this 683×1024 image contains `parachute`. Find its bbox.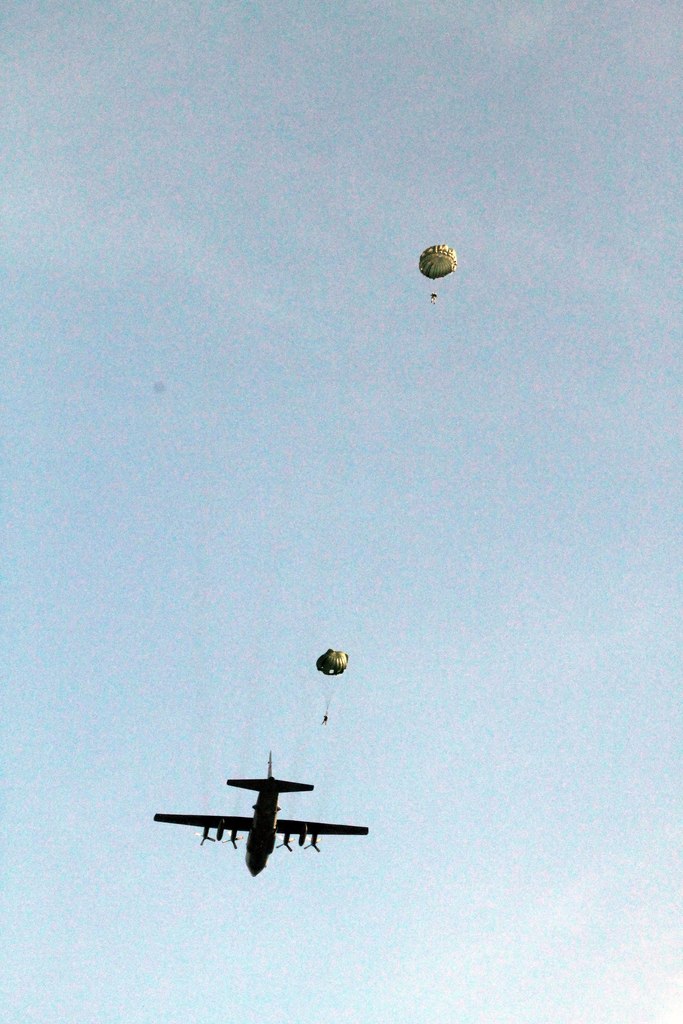
418,241,461,299.
